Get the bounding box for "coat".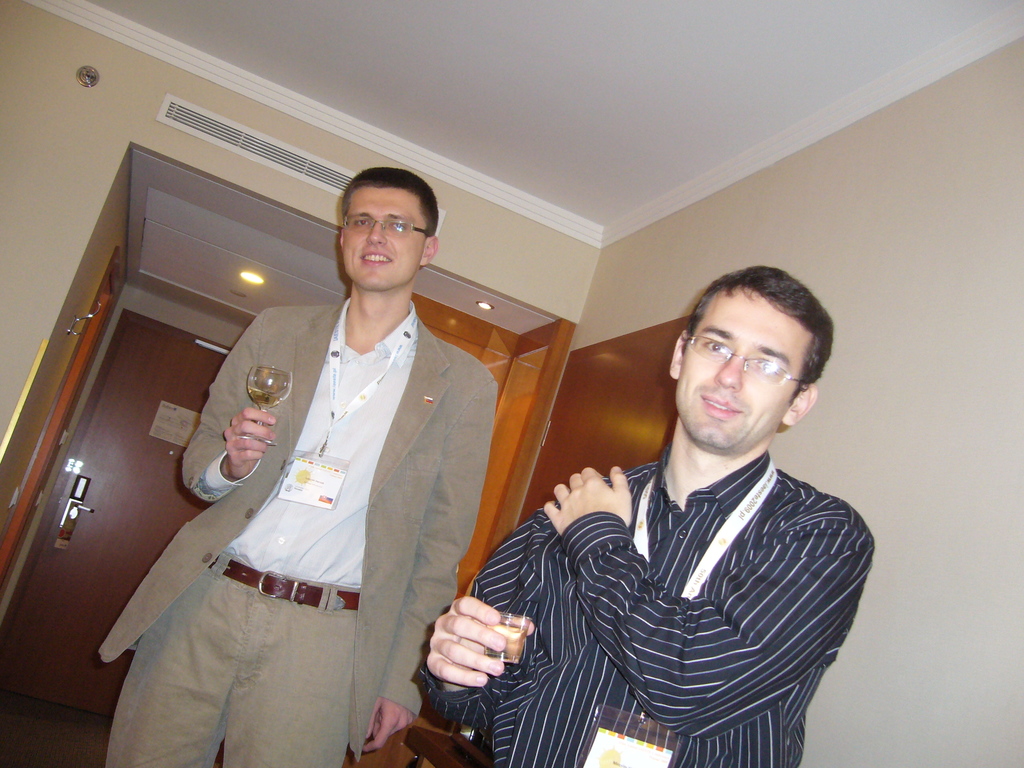
99, 282, 495, 766.
